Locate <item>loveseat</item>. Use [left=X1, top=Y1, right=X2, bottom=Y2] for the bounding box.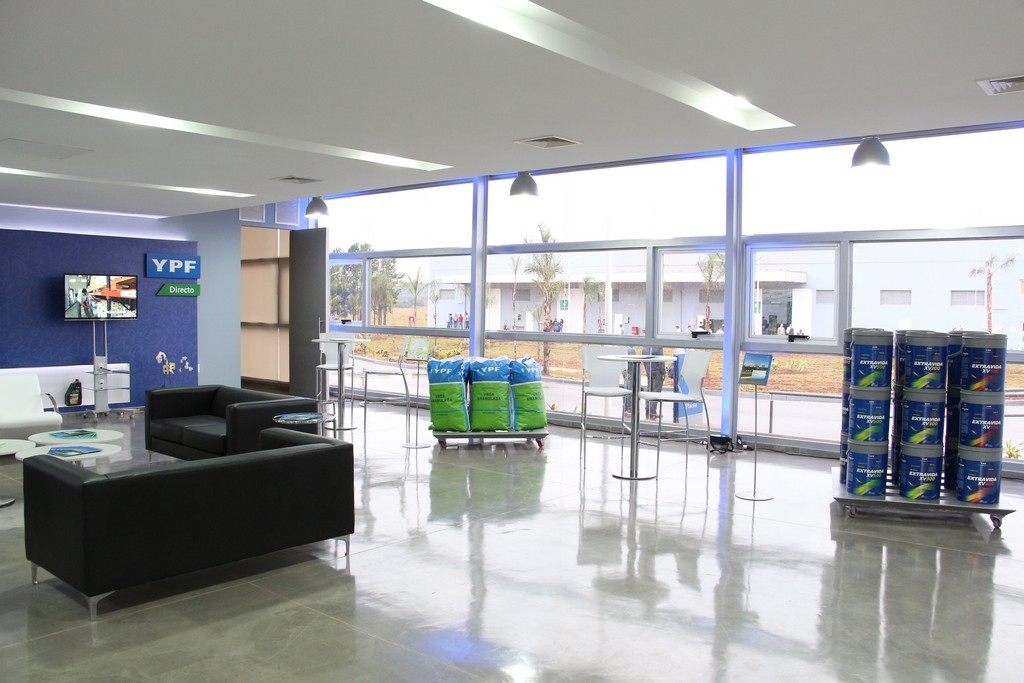
[left=21, top=448, right=359, bottom=620].
